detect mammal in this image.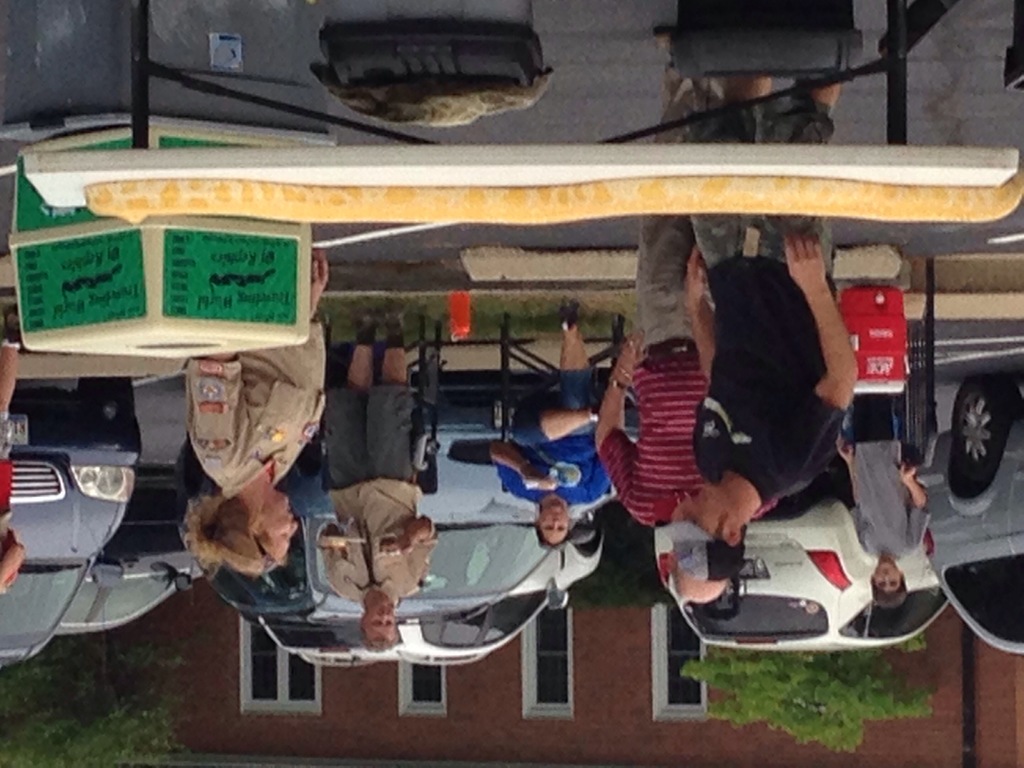
Detection: pyautogui.locateOnScreen(0, 312, 29, 598).
